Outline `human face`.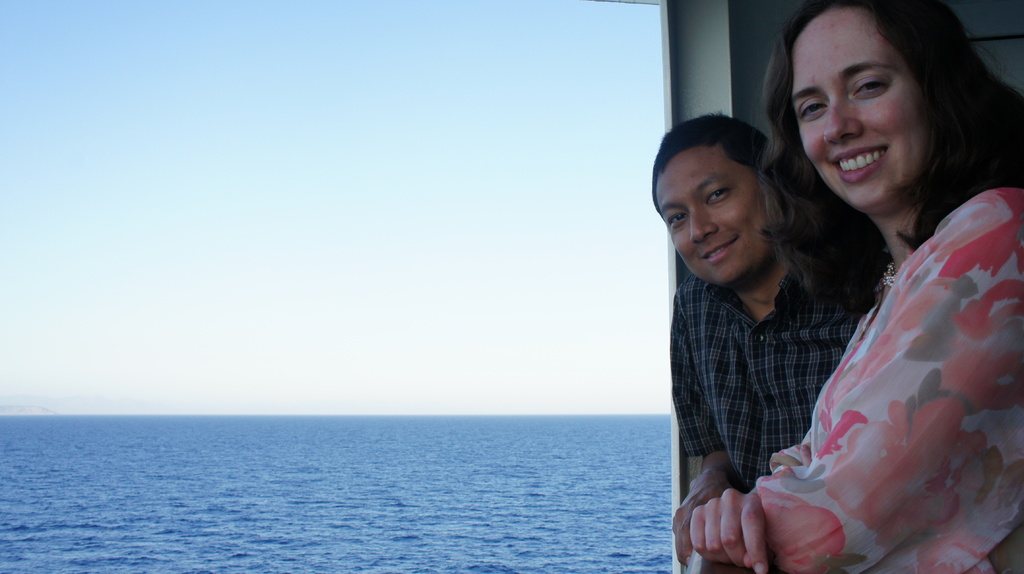
Outline: {"x1": 653, "y1": 145, "x2": 774, "y2": 289}.
